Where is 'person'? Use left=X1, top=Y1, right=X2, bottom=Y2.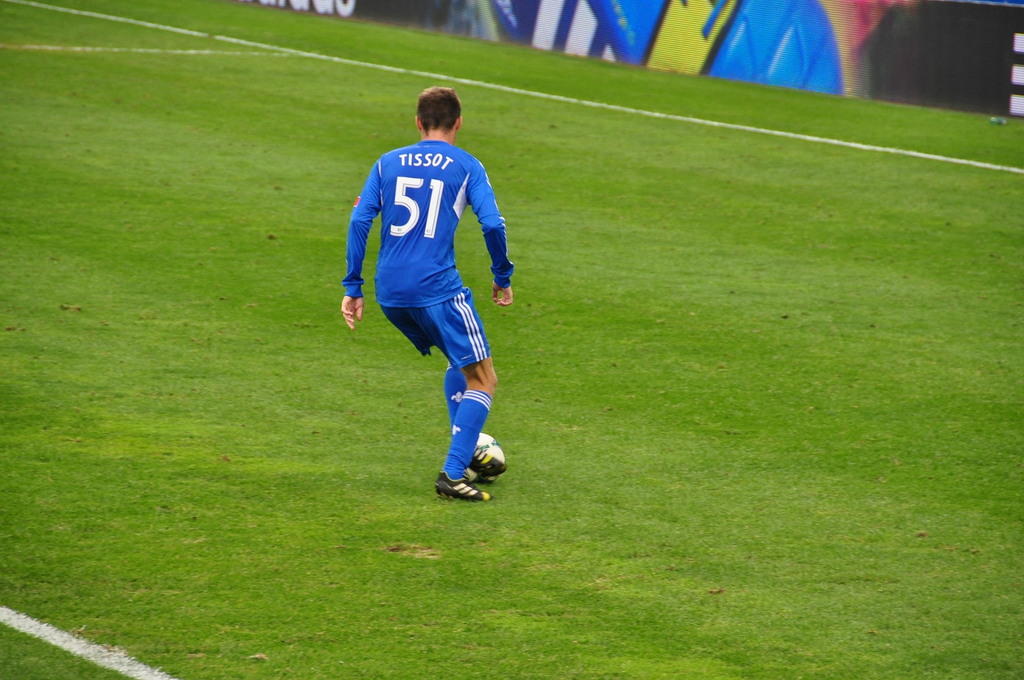
left=345, top=86, right=521, bottom=523.
